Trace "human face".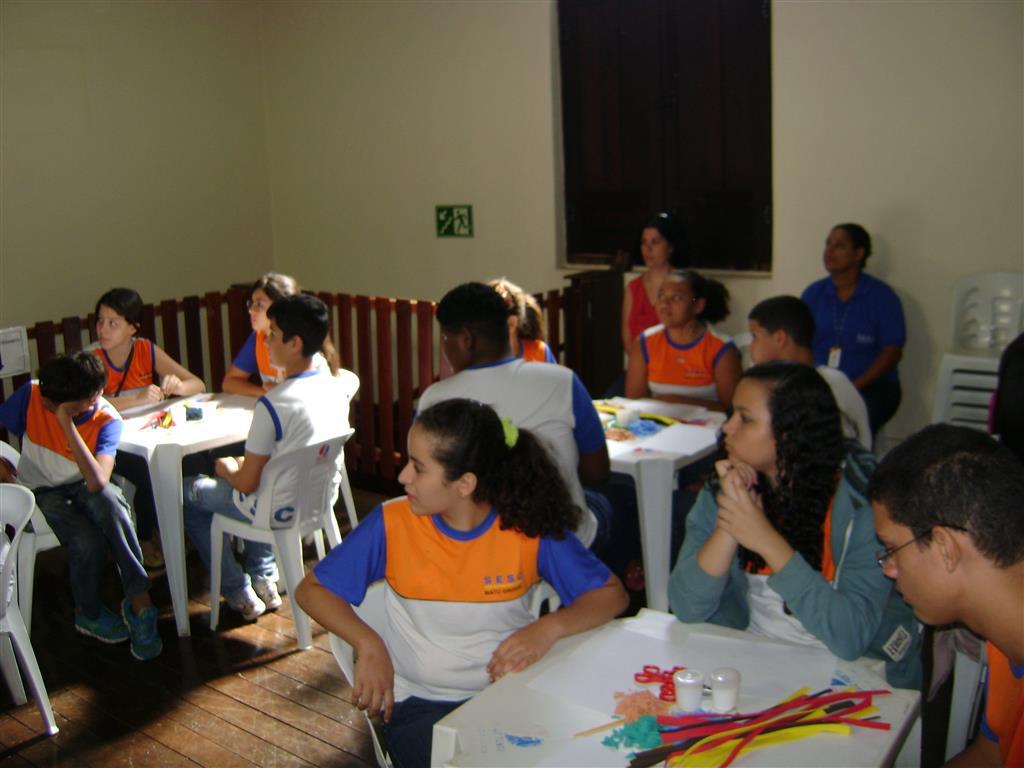
Traced to [95,305,134,354].
